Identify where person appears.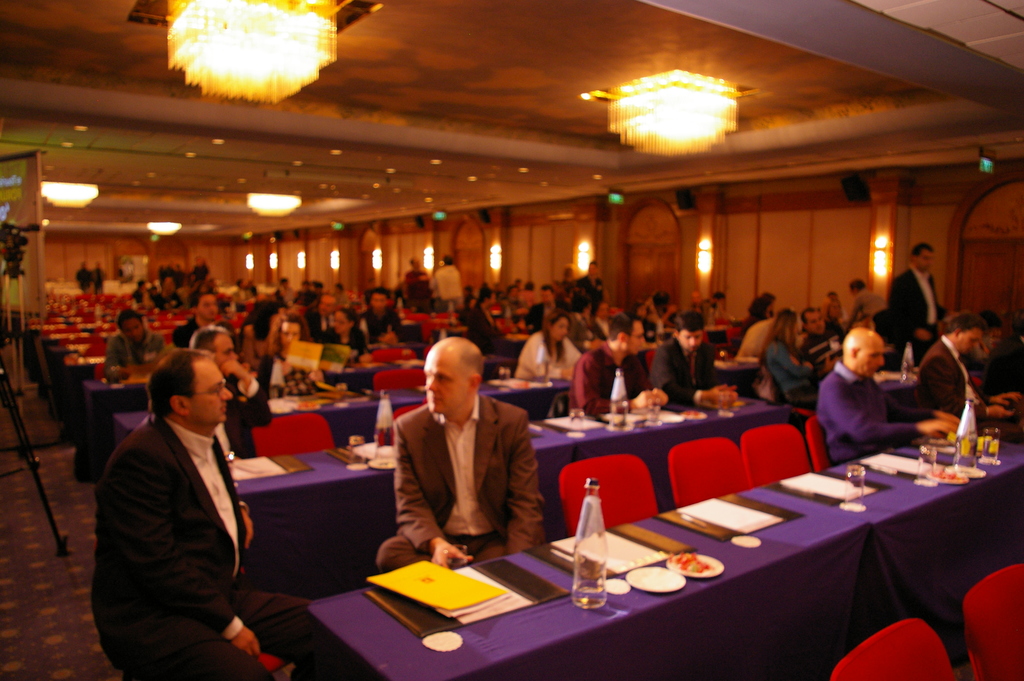
Appears at x1=371, y1=332, x2=548, y2=576.
